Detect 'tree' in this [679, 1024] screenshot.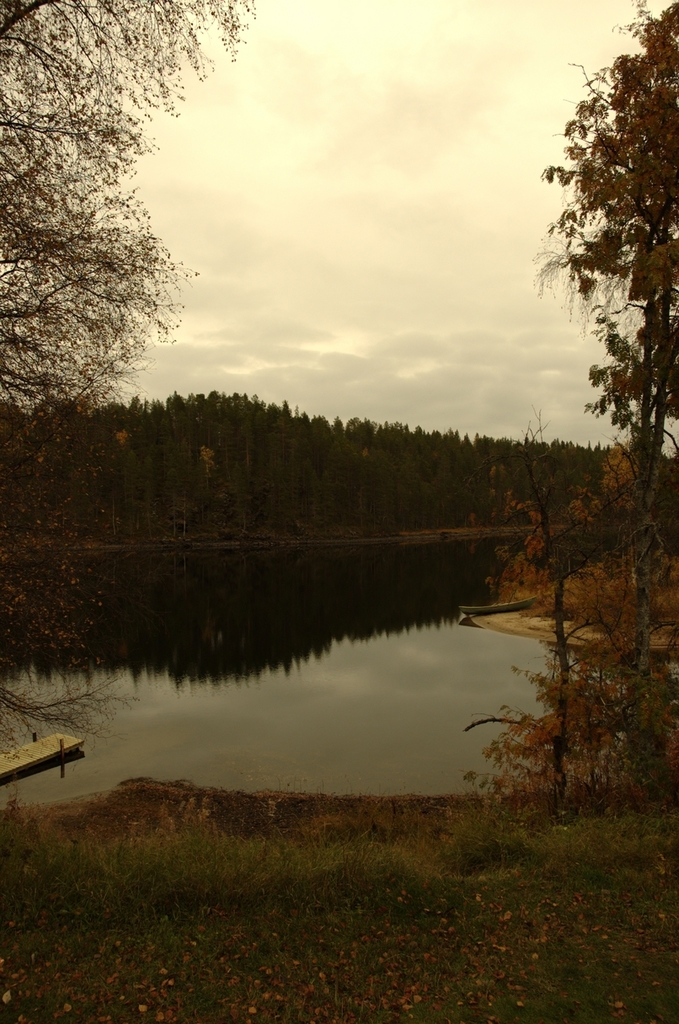
Detection: select_region(0, 519, 147, 737).
